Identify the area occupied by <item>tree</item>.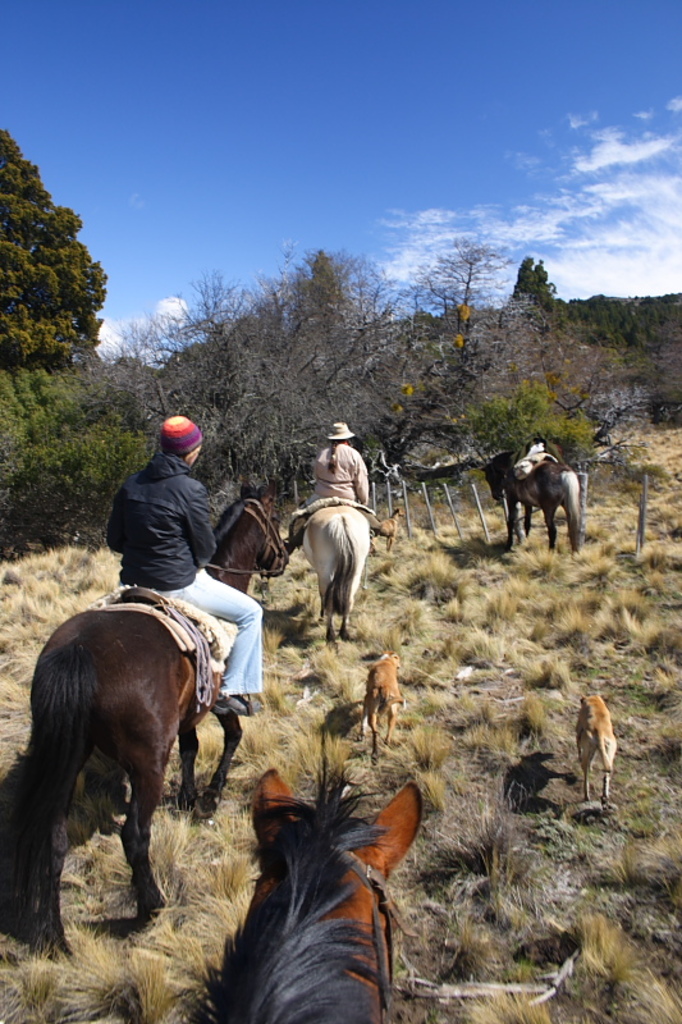
Area: bbox=(0, 244, 591, 471).
